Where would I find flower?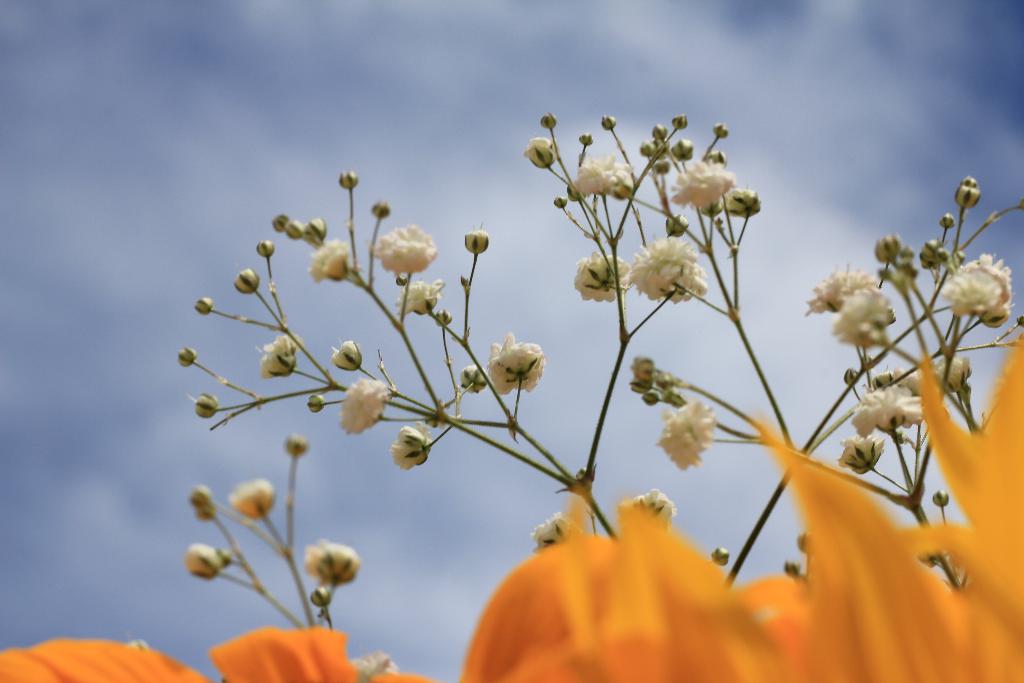
At (left=924, top=357, right=991, bottom=408).
